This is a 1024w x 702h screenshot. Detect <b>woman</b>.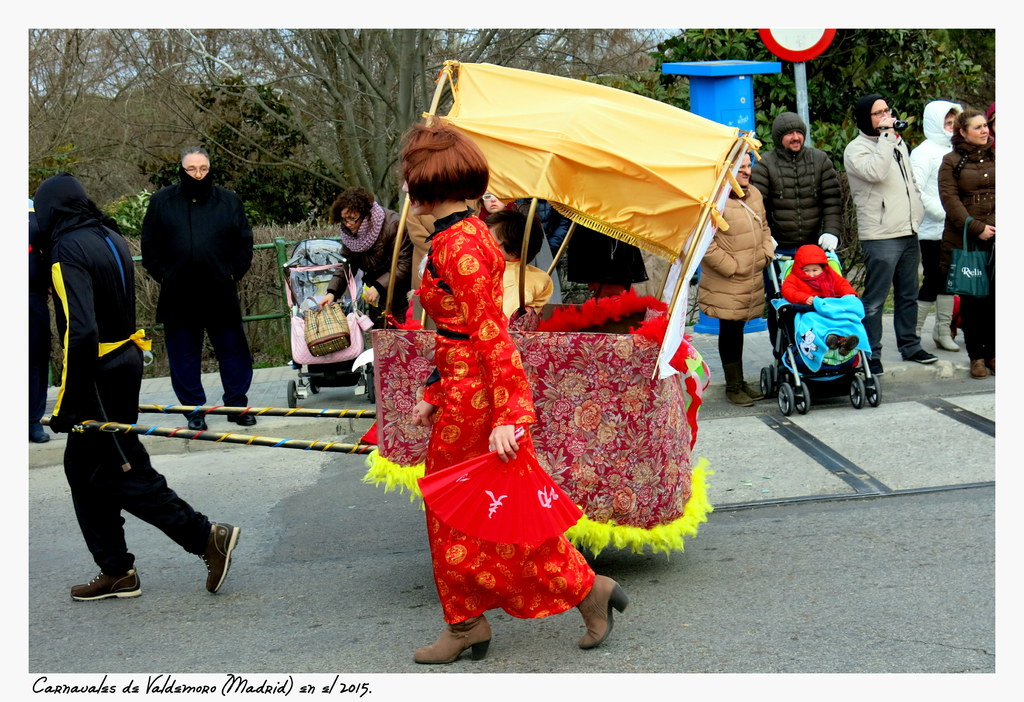
x1=695 y1=156 x2=775 y2=409.
